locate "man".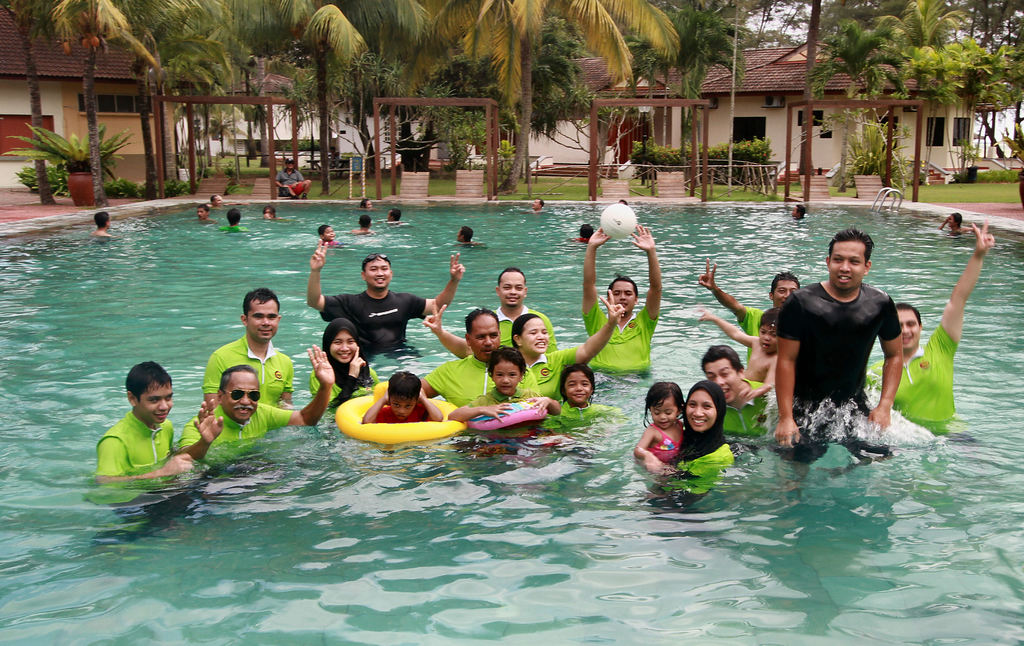
Bounding box: {"left": 192, "top": 204, "right": 216, "bottom": 225}.
